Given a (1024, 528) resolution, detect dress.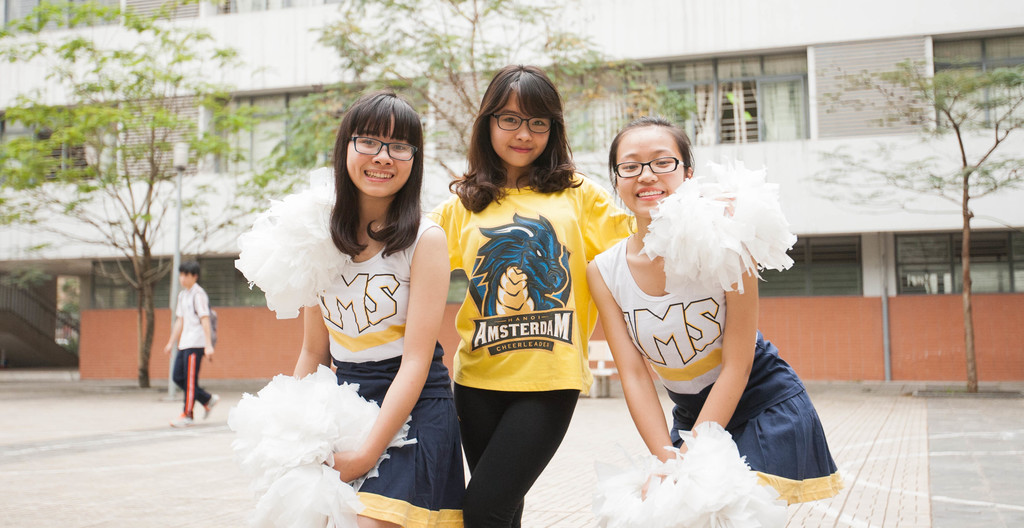
[426, 163, 650, 527].
